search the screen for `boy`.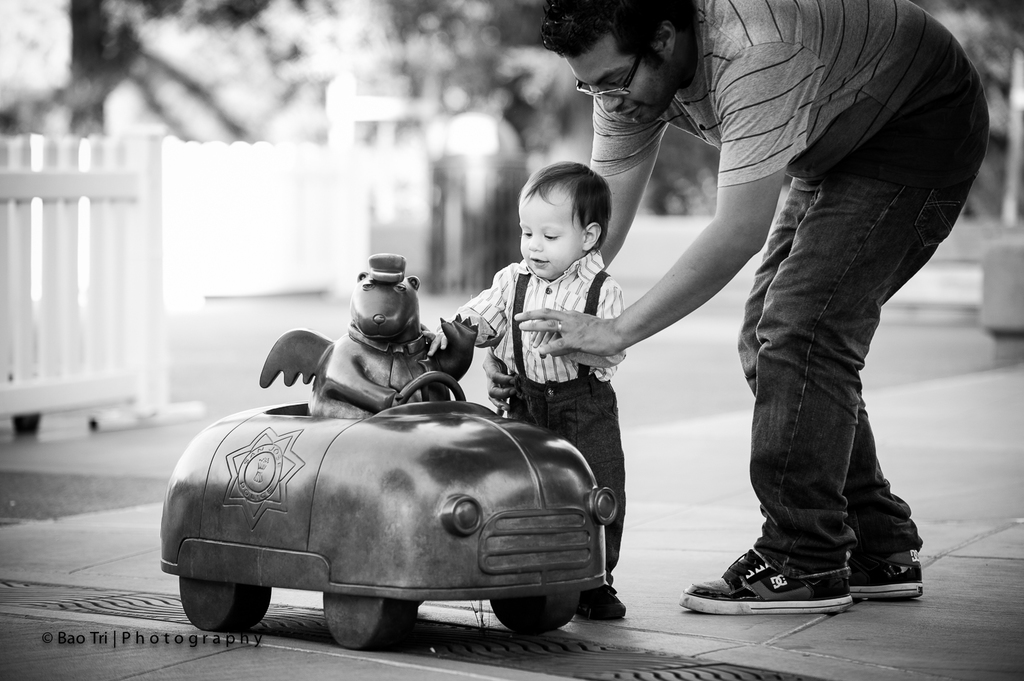
Found at select_region(420, 160, 628, 619).
